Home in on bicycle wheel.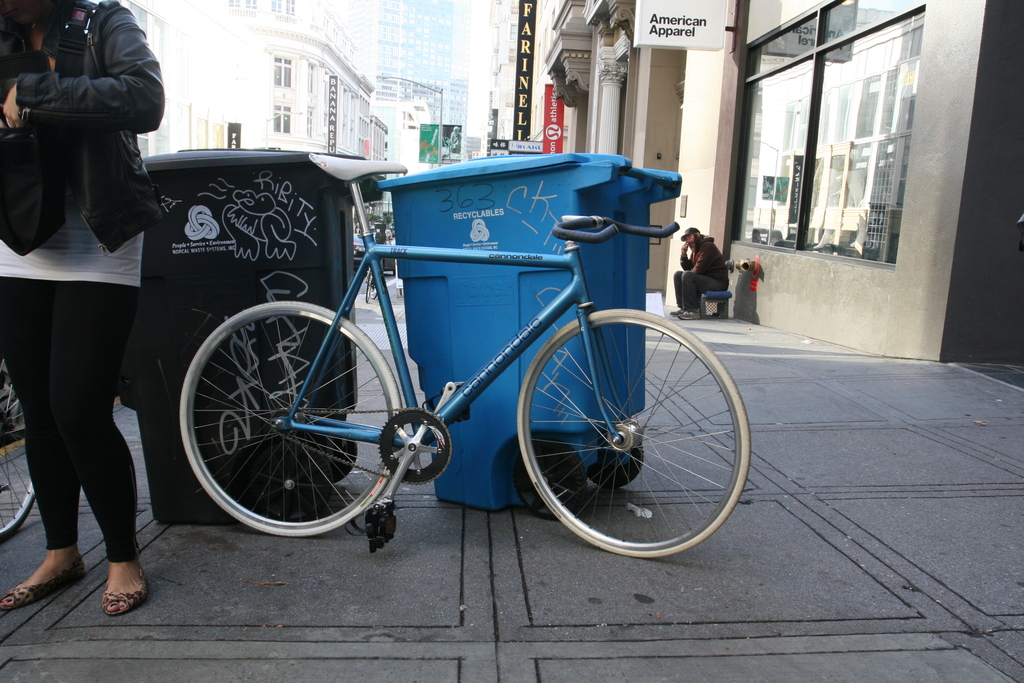
Homed in at 178,298,404,536.
